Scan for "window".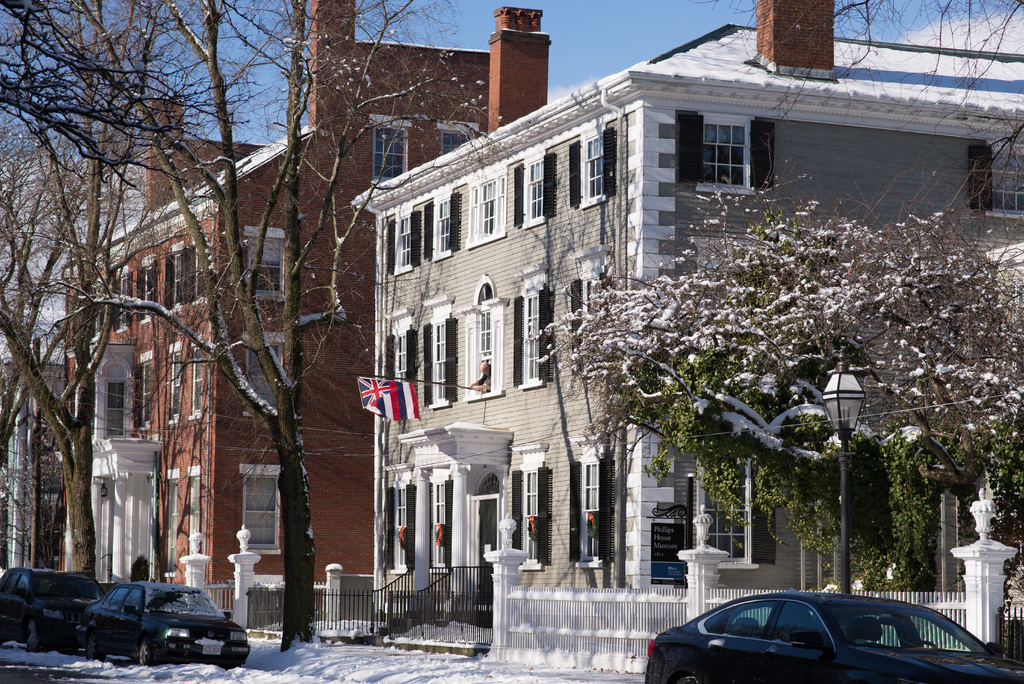
Scan result: [244, 330, 286, 418].
